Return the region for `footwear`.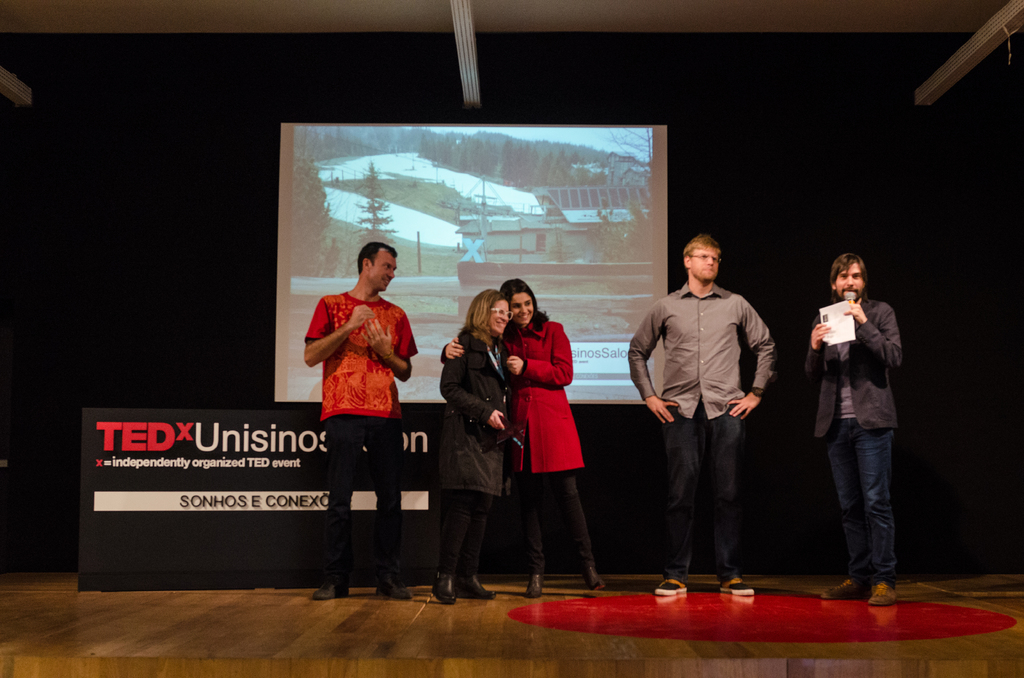
<box>817,576,868,601</box>.
